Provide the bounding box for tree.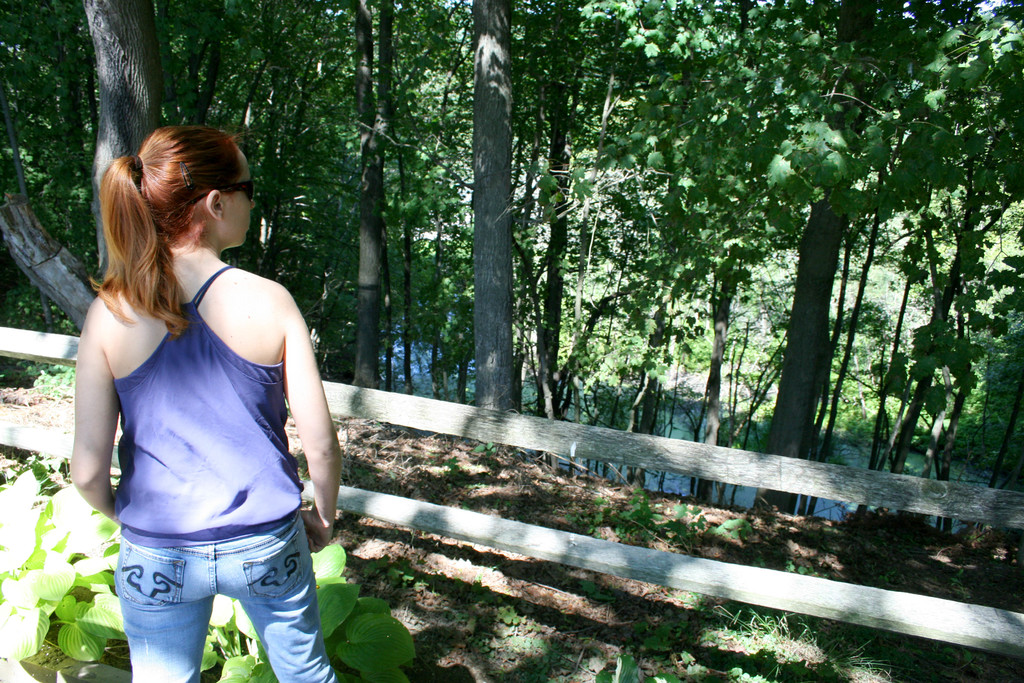
[562,53,982,492].
